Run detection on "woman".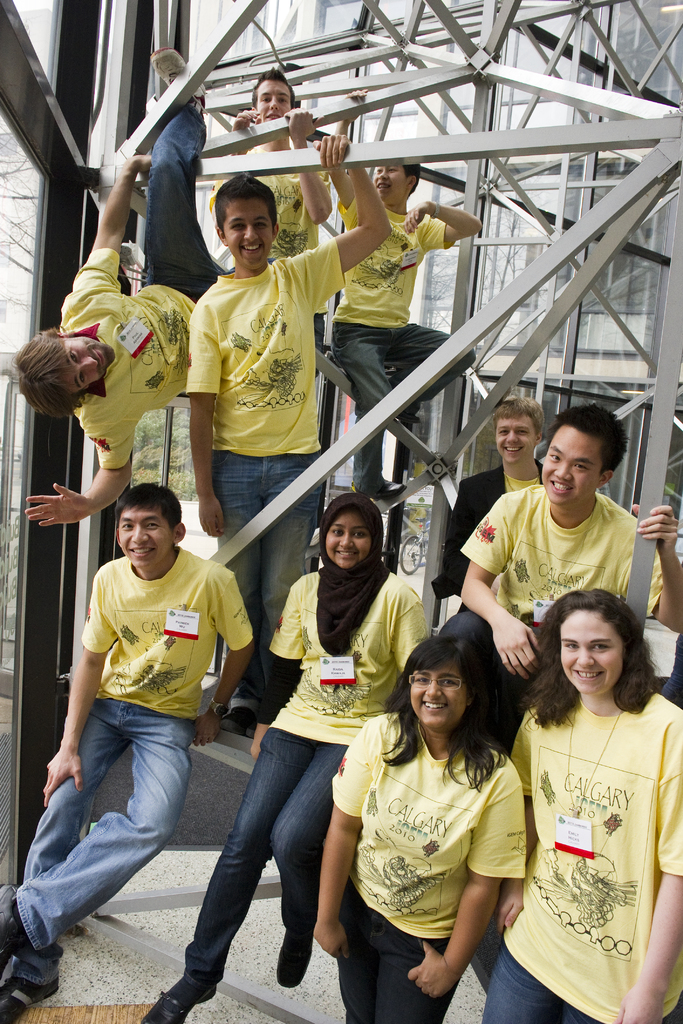
Result: detection(129, 494, 426, 1023).
